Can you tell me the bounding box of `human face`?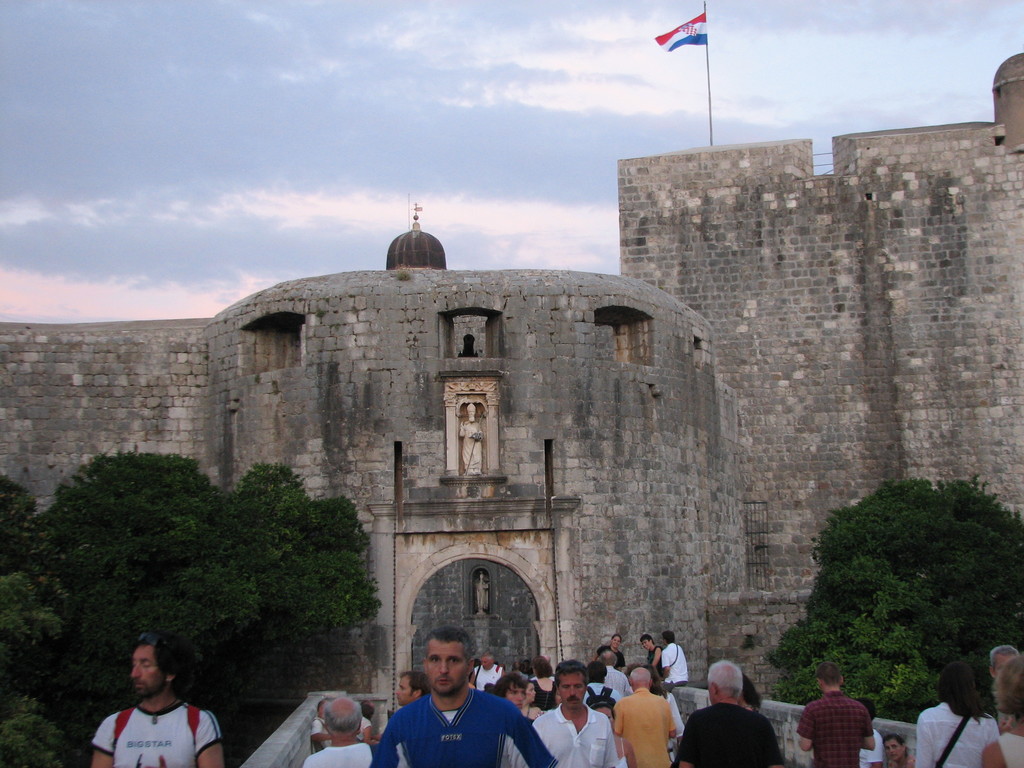
rect(501, 681, 526, 713).
